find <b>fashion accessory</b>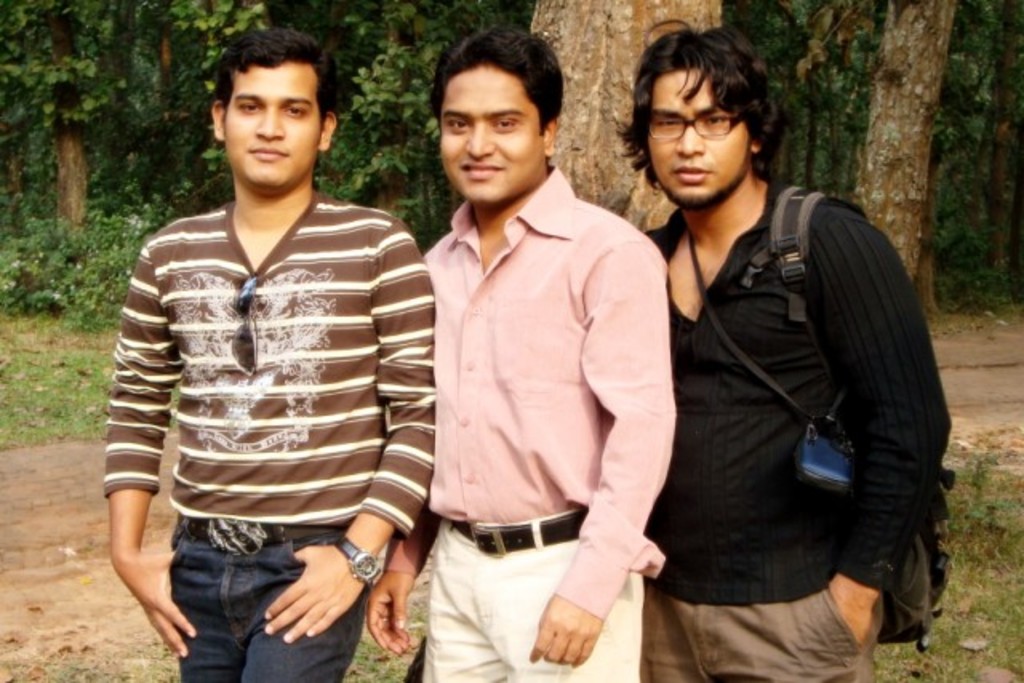
x1=232 y1=269 x2=261 y2=374
